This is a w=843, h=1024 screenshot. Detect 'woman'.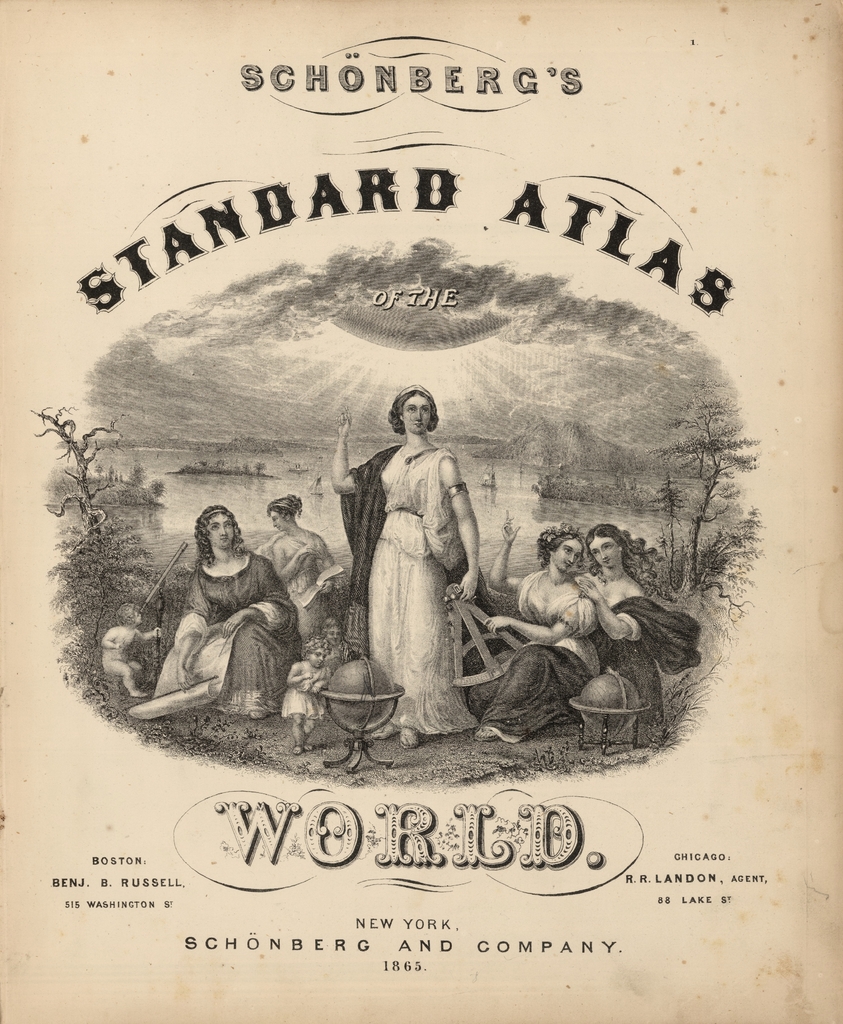
pyautogui.locateOnScreen(142, 506, 301, 709).
